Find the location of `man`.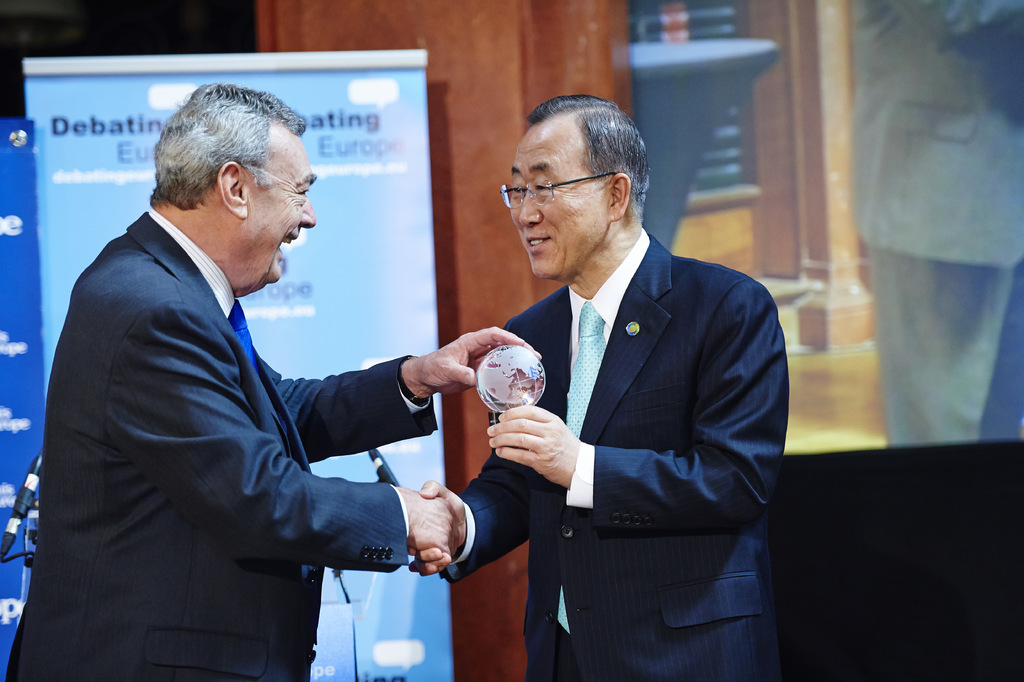
Location: [4,81,541,681].
